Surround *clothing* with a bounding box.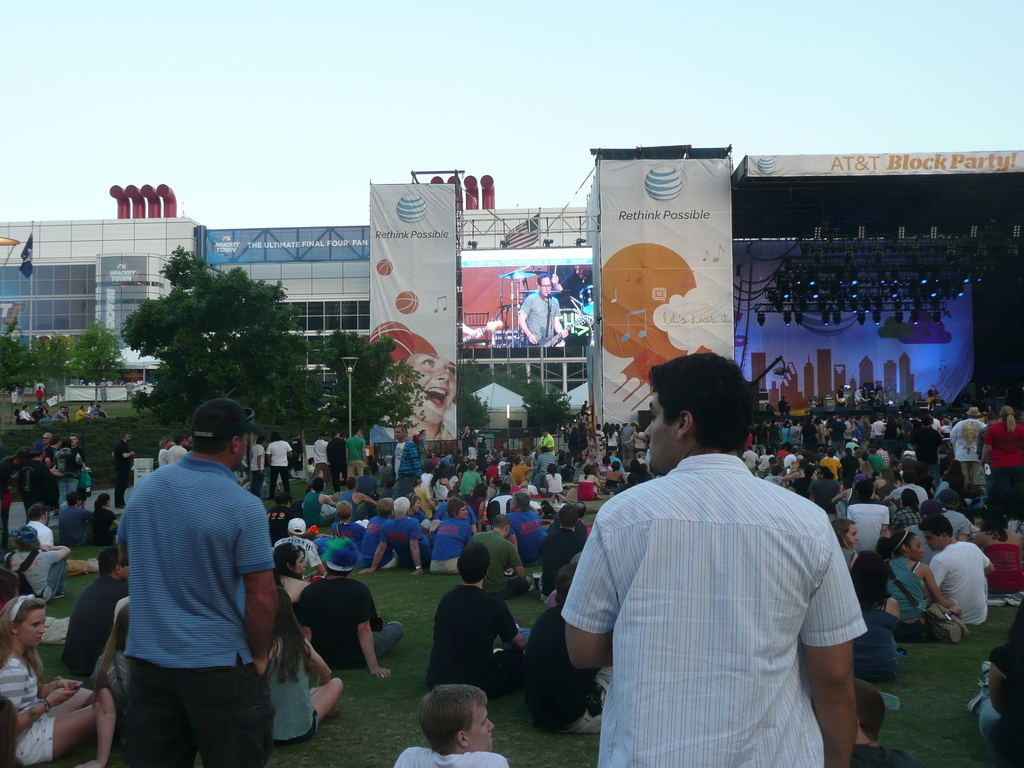
(left=510, top=513, right=541, bottom=561).
